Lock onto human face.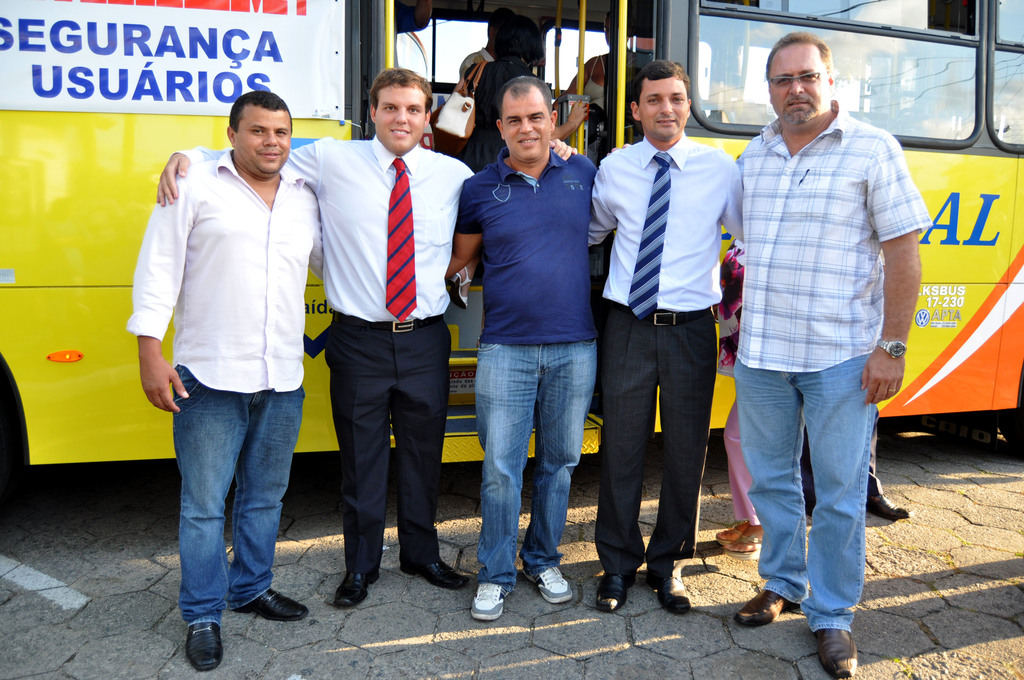
Locked: BBox(640, 82, 687, 134).
